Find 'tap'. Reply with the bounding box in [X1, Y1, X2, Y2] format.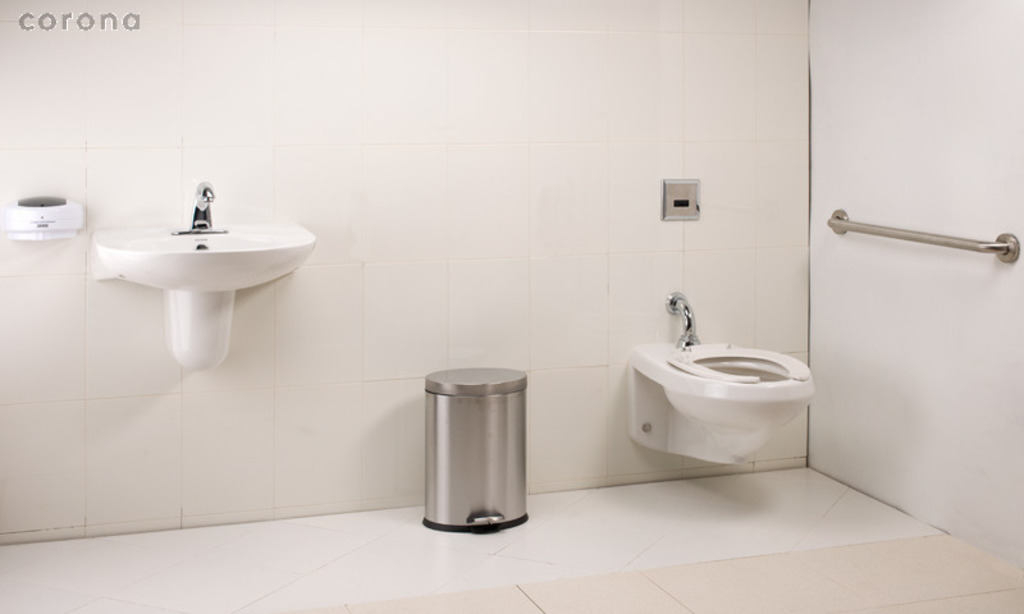
[193, 182, 219, 237].
